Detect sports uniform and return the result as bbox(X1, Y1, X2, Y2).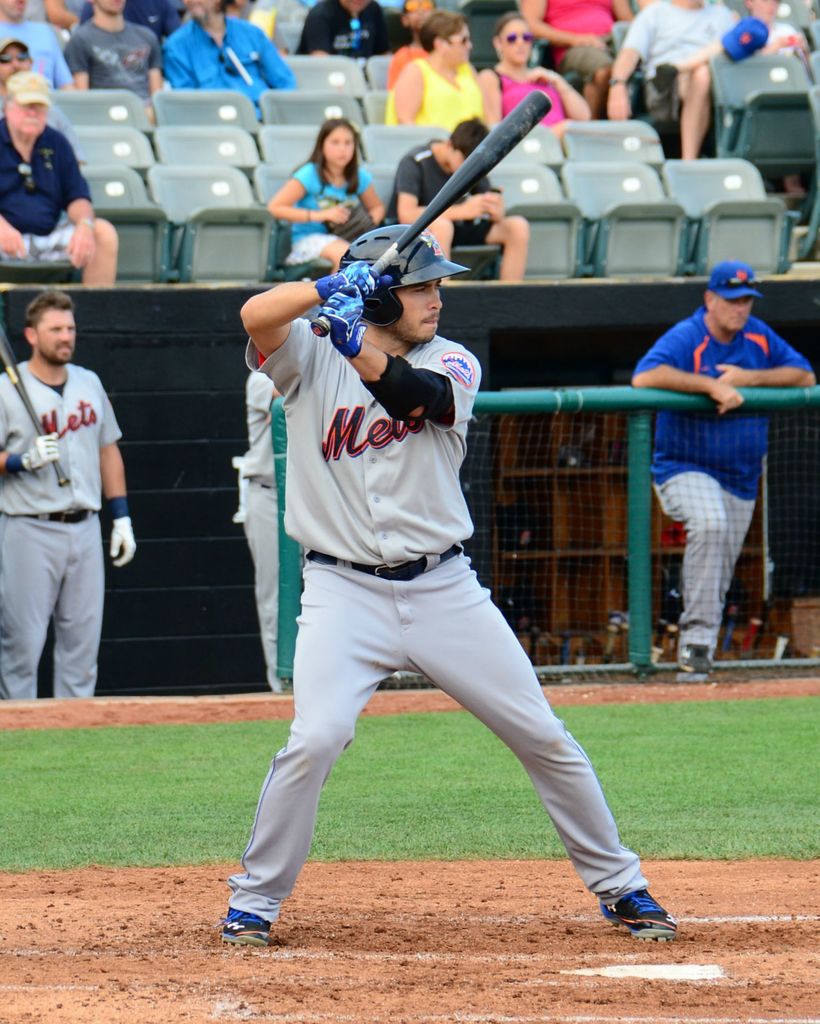
bbox(218, 367, 299, 694).
